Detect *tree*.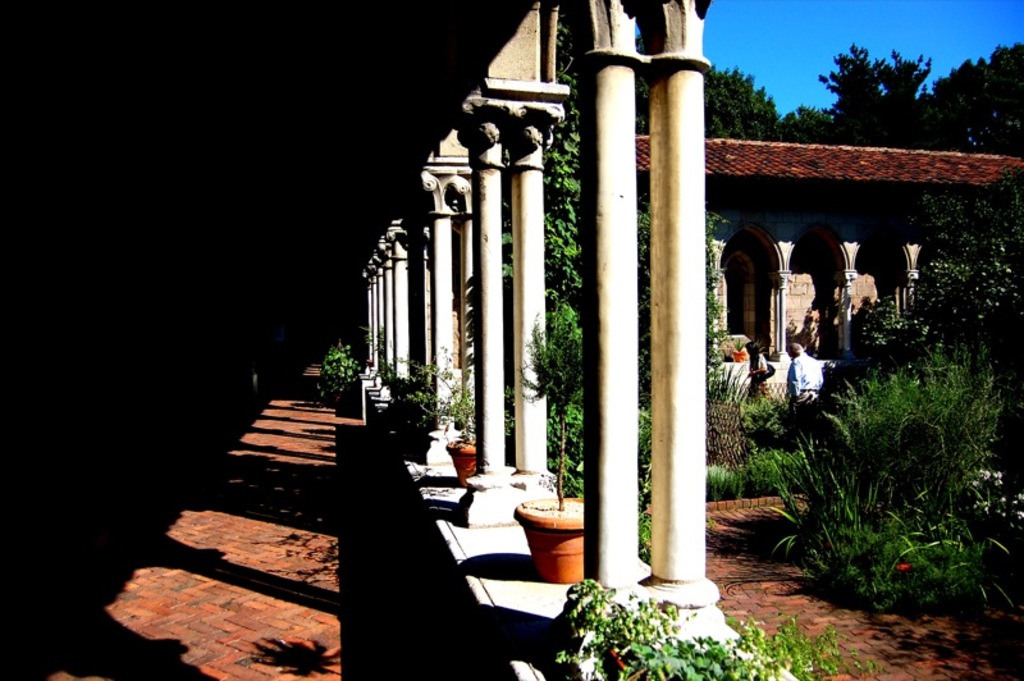
Detected at {"left": 916, "top": 40, "right": 1023, "bottom": 157}.
